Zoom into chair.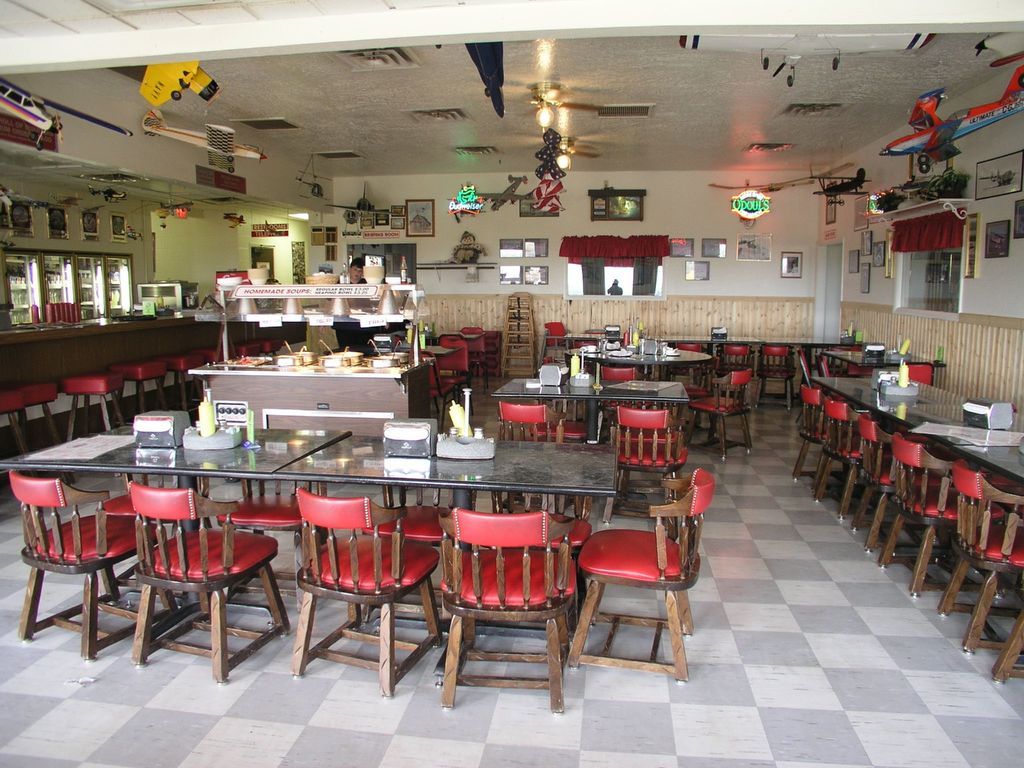
Zoom target: box(799, 347, 817, 387).
